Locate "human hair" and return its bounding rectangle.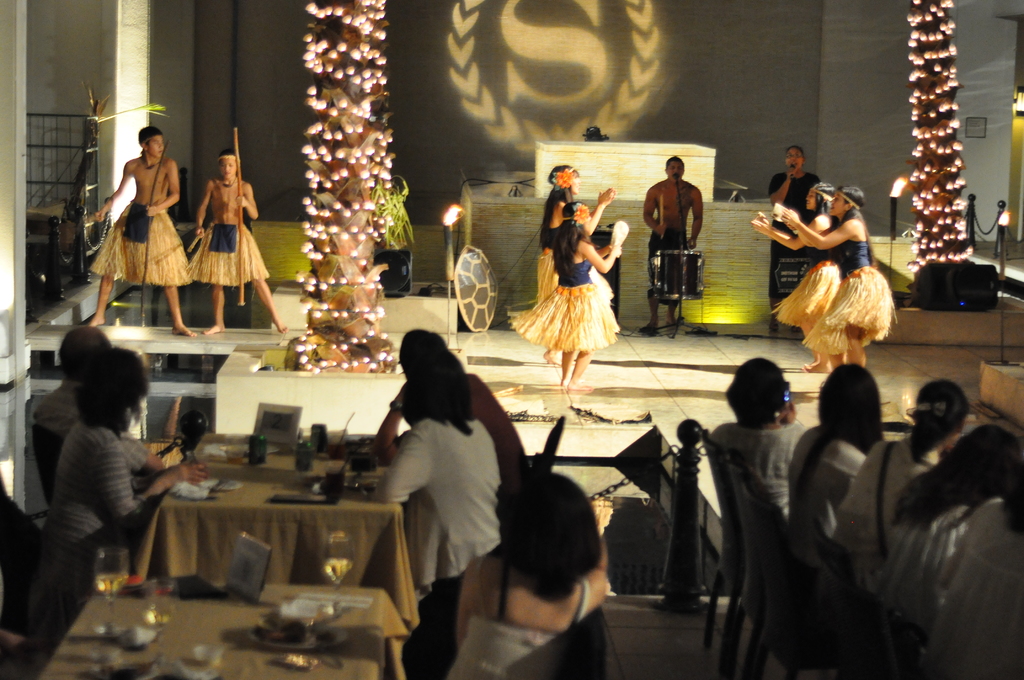
(137, 127, 162, 153).
